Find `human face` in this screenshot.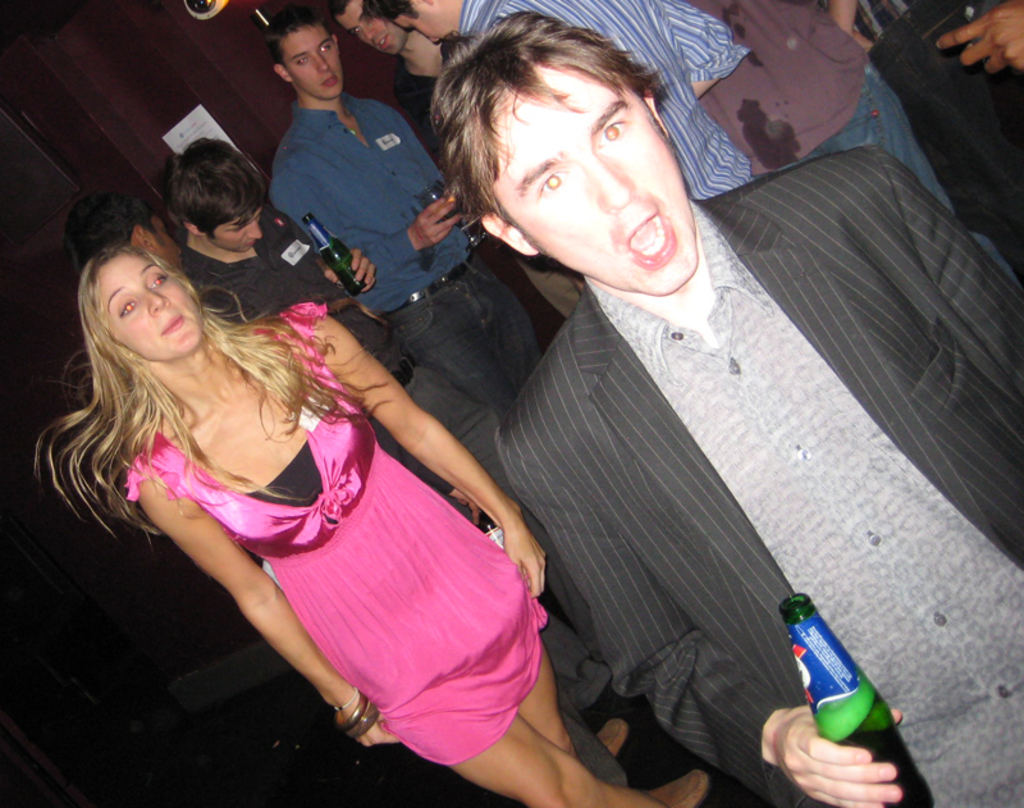
The bounding box for `human face` is (x1=401, y1=13, x2=466, y2=41).
